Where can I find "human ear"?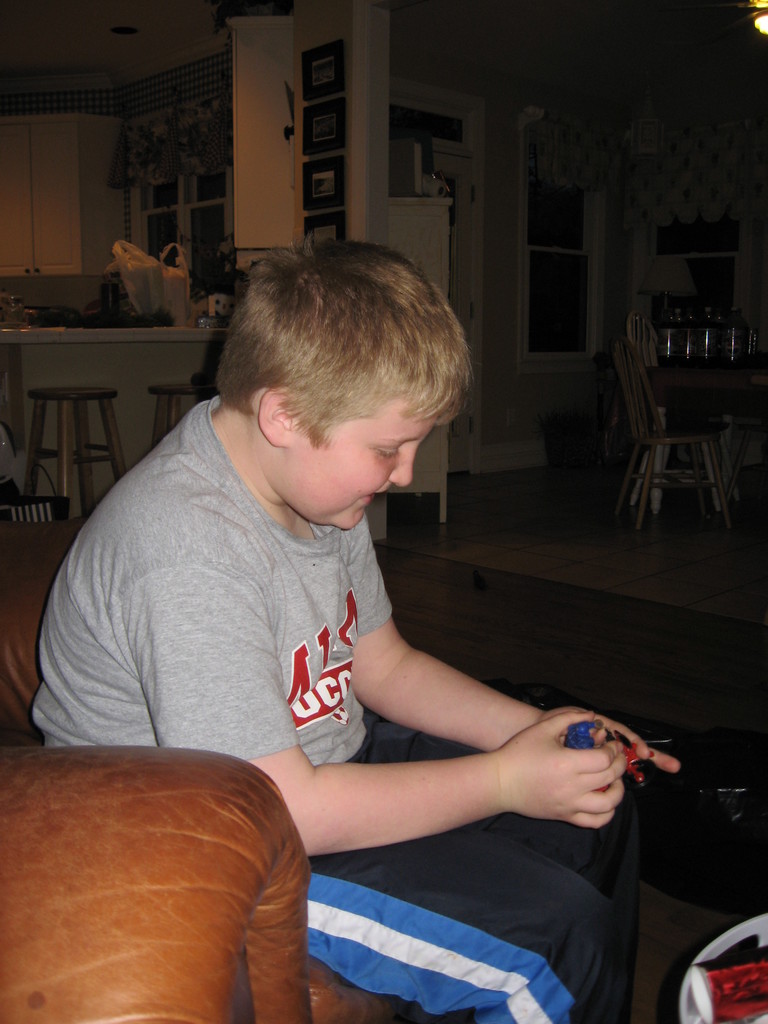
You can find it at x1=257 y1=384 x2=301 y2=447.
